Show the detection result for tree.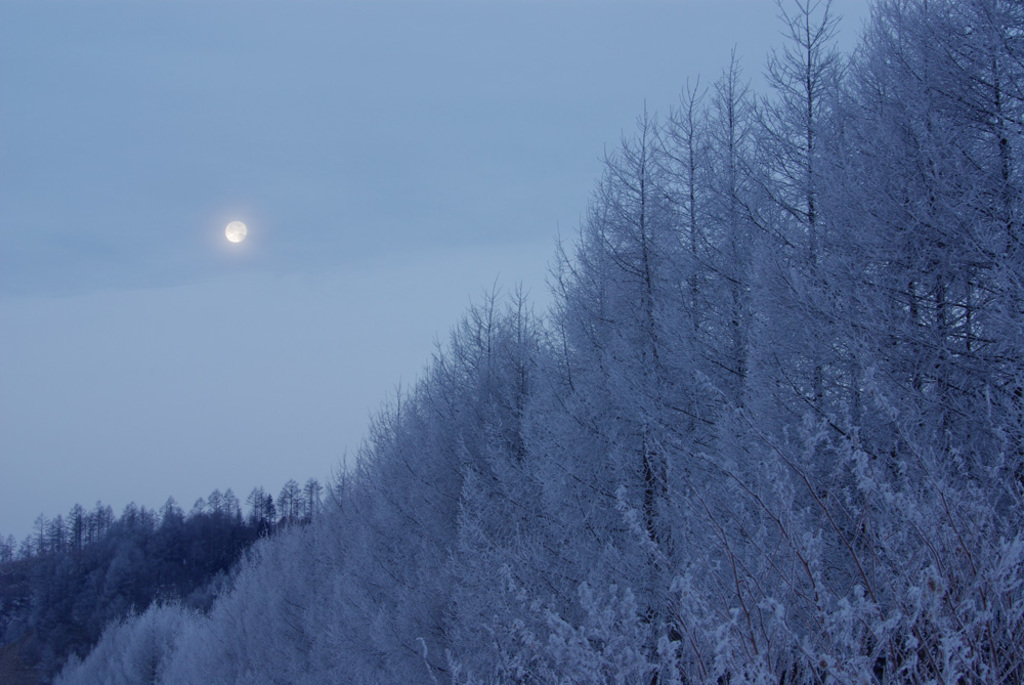
<region>230, 516, 339, 684</region>.
